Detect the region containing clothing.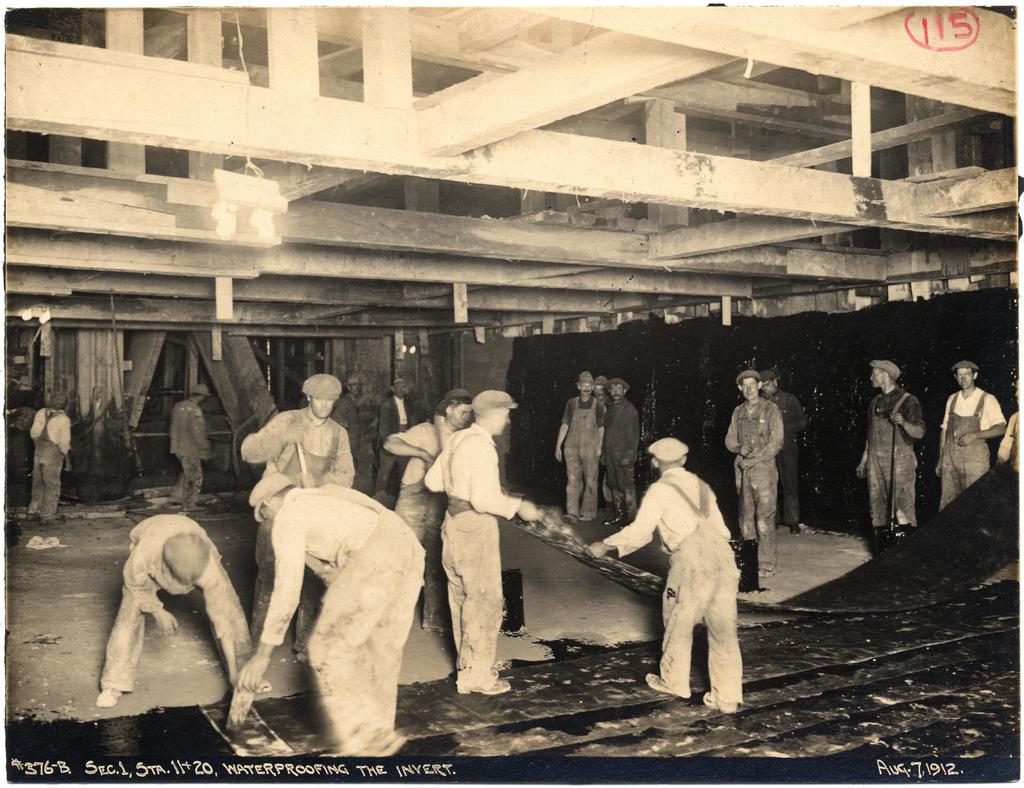
select_region(164, 398, 205, 507).
